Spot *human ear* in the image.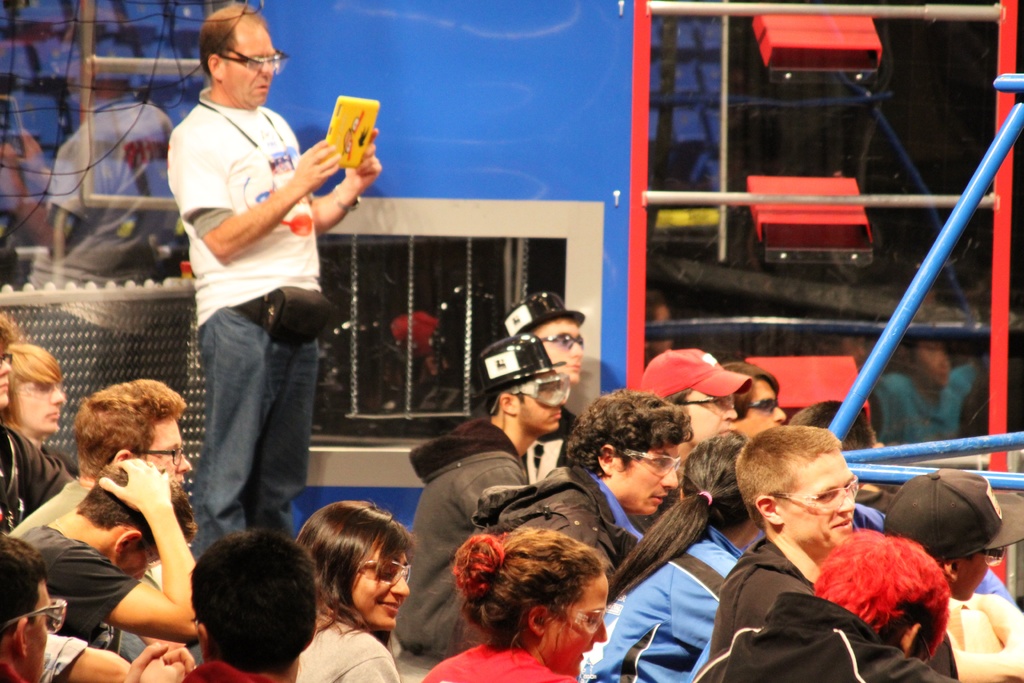
*human ear* found at 197,623,211,661.
